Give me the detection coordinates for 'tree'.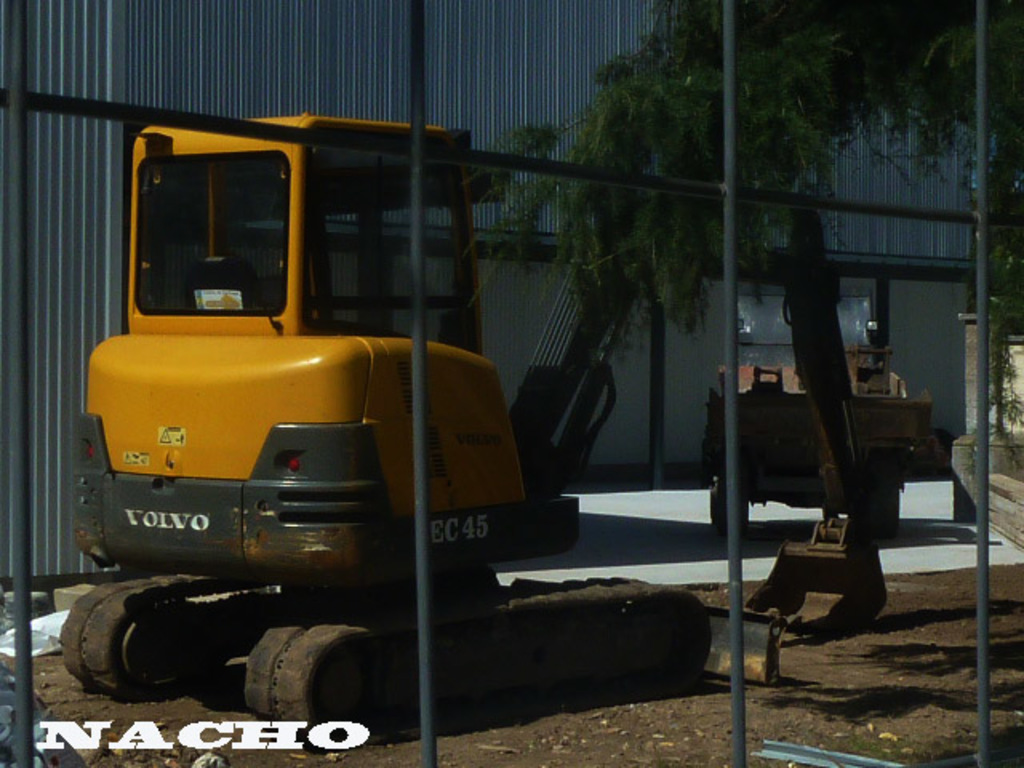
region(464, 5, 1022, 435).
